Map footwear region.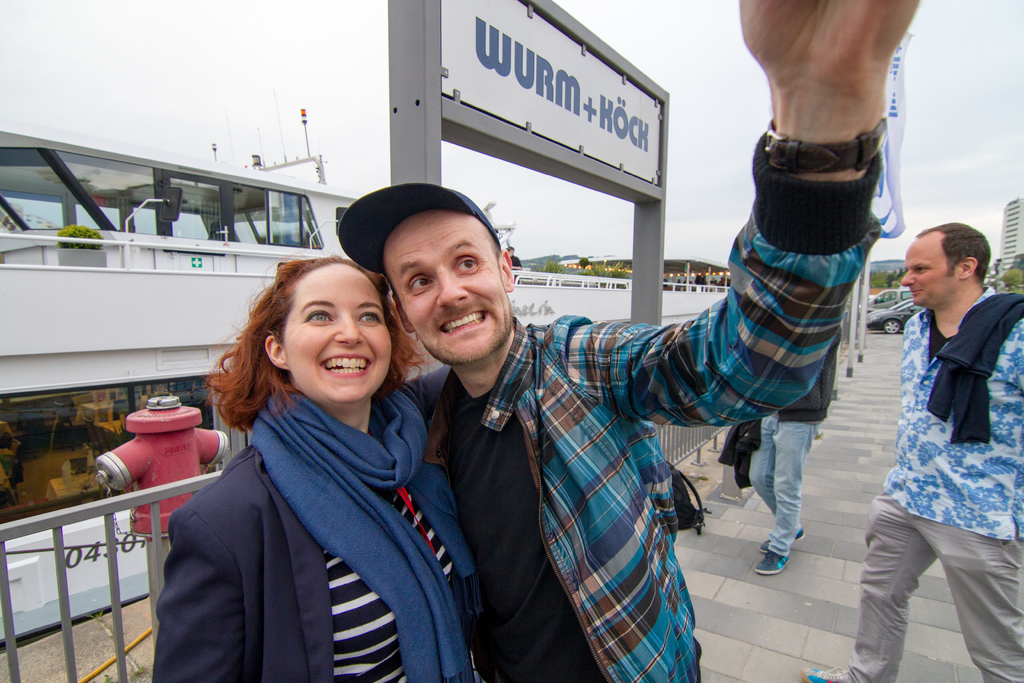
Mapped to l=756, t=524, r=808, b=547.
